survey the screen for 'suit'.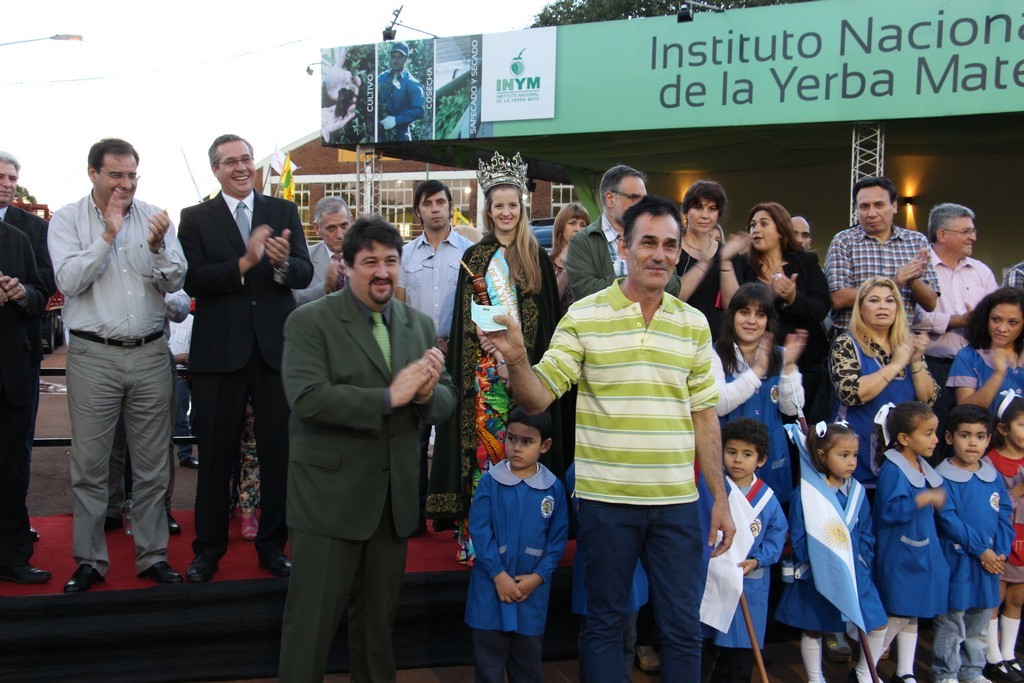
Survey found: {"x1": 175, "y1": 184, "x2": 315, "y2": 564}.
